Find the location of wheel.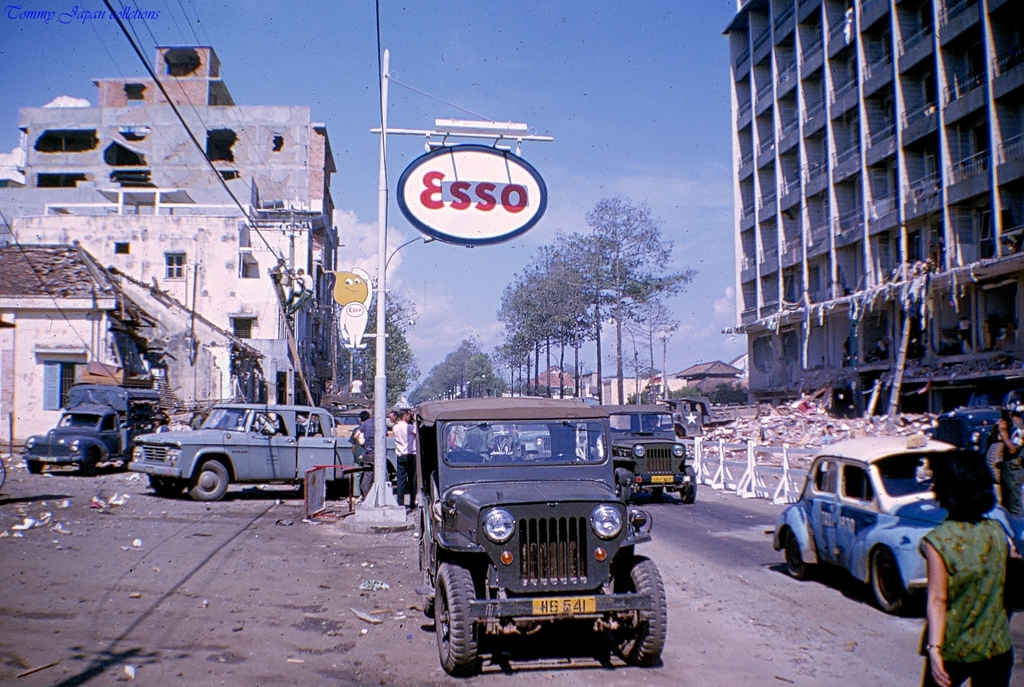
Location: x1=609, y1=554, x2=668, y2=664.
